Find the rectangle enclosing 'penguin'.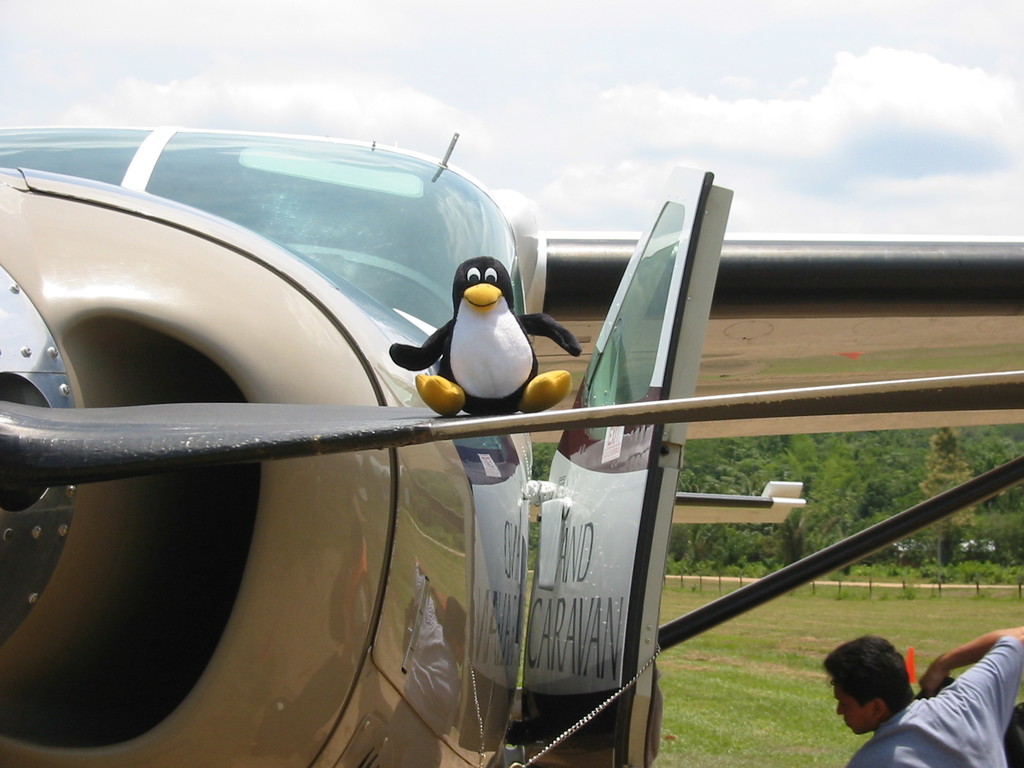
pyautogui.locateOnScreen(386, 255, 586, 421).
